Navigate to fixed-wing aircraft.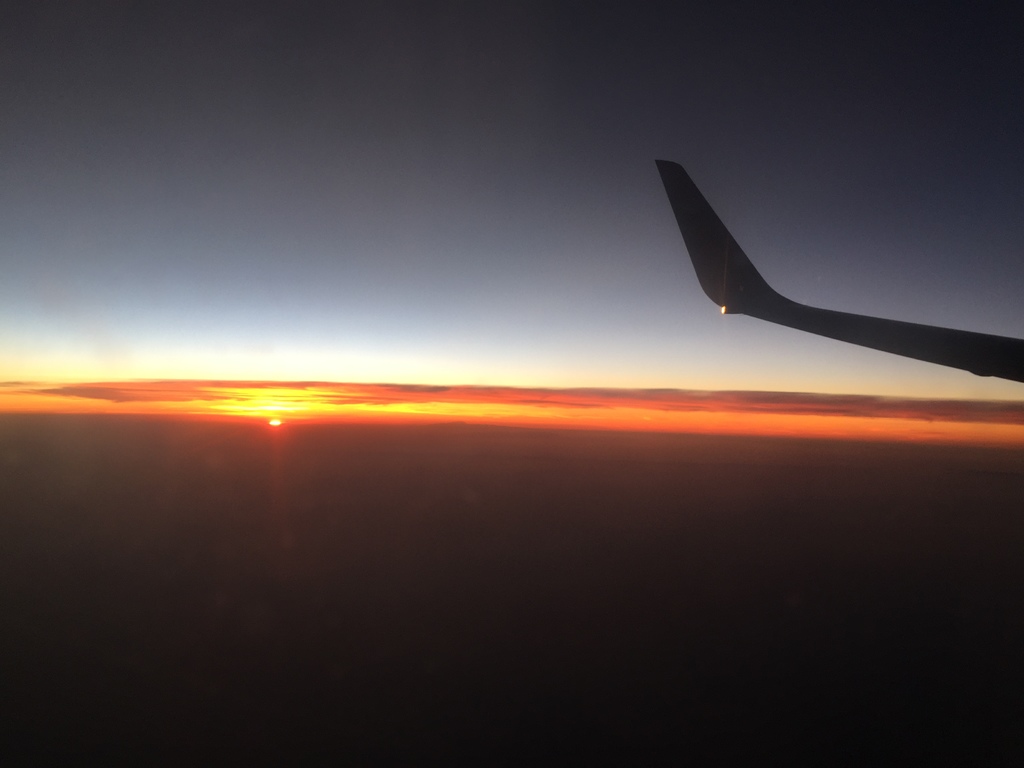
Navigation target: bbox=[649, 156, 1022, 388].
